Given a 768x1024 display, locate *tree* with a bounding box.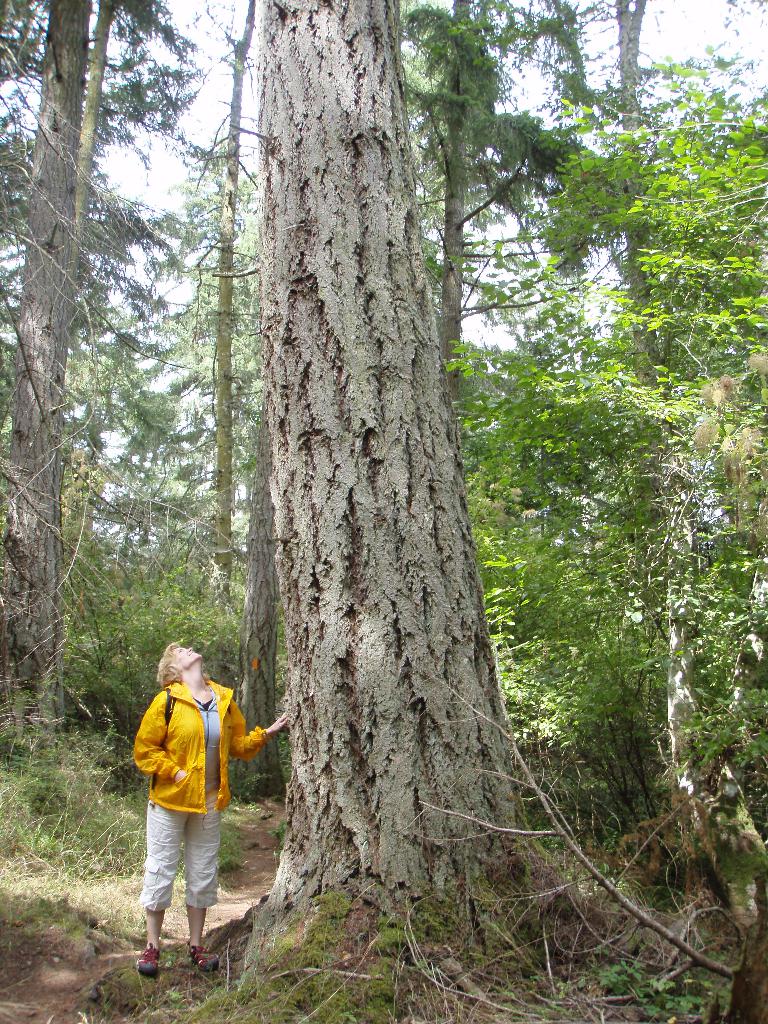
Located: BBox(442, 77, 767, 925).
